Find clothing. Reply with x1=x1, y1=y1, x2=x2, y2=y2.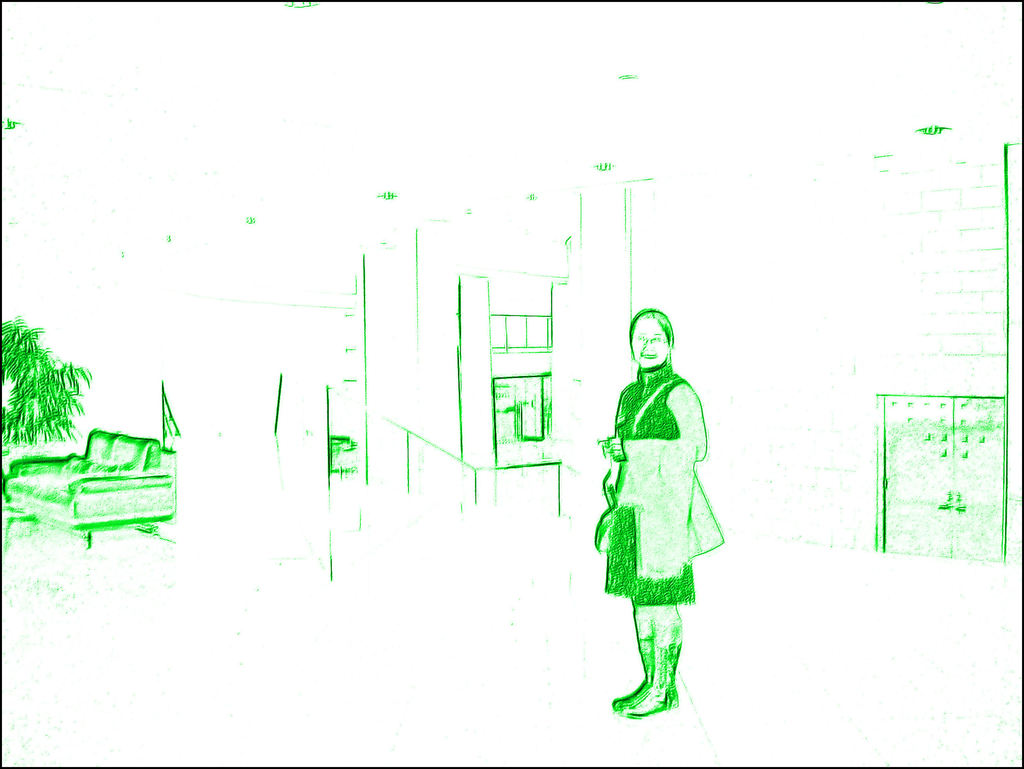
x1=607, y1=362, x2=723, y2=599.
